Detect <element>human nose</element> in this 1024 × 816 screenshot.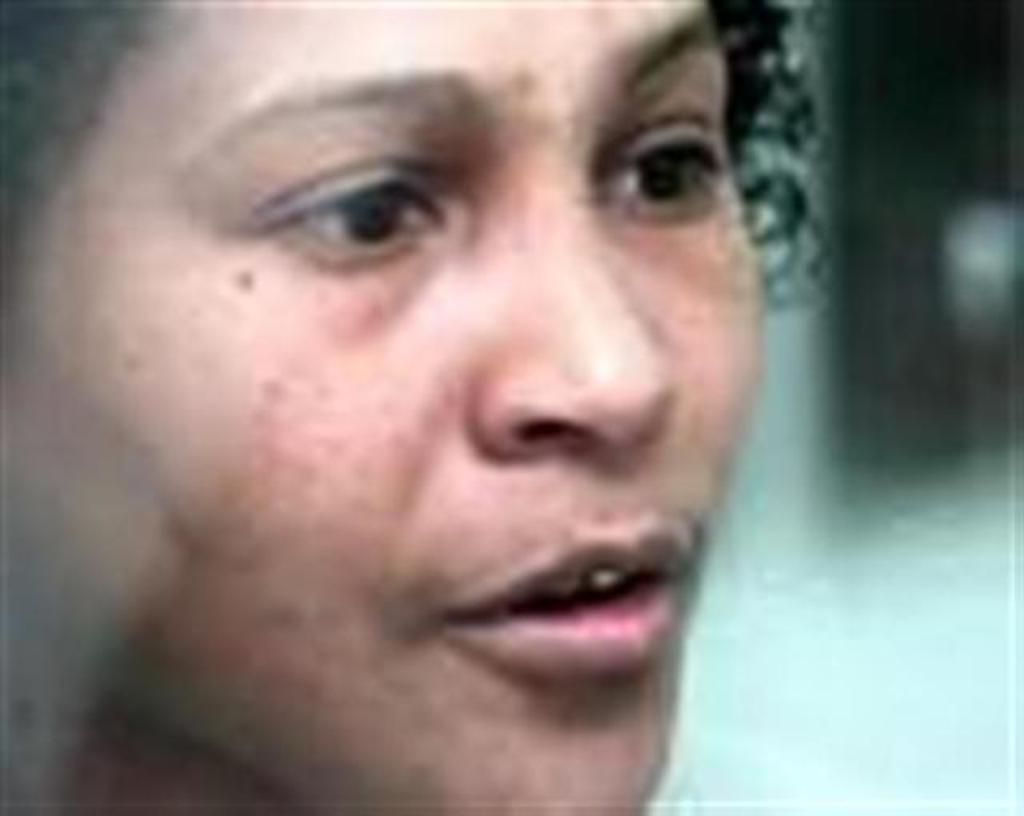
Detection: [480,147,674,458].
